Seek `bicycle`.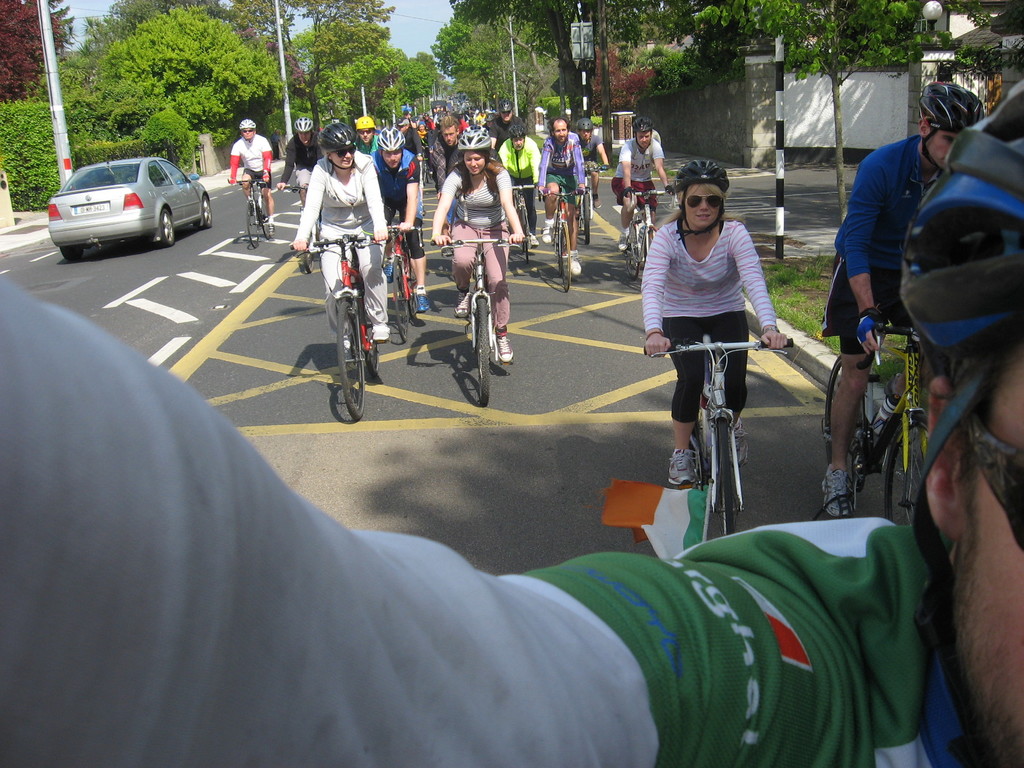
x1=509 y1=180 x2=530 y2=260.
